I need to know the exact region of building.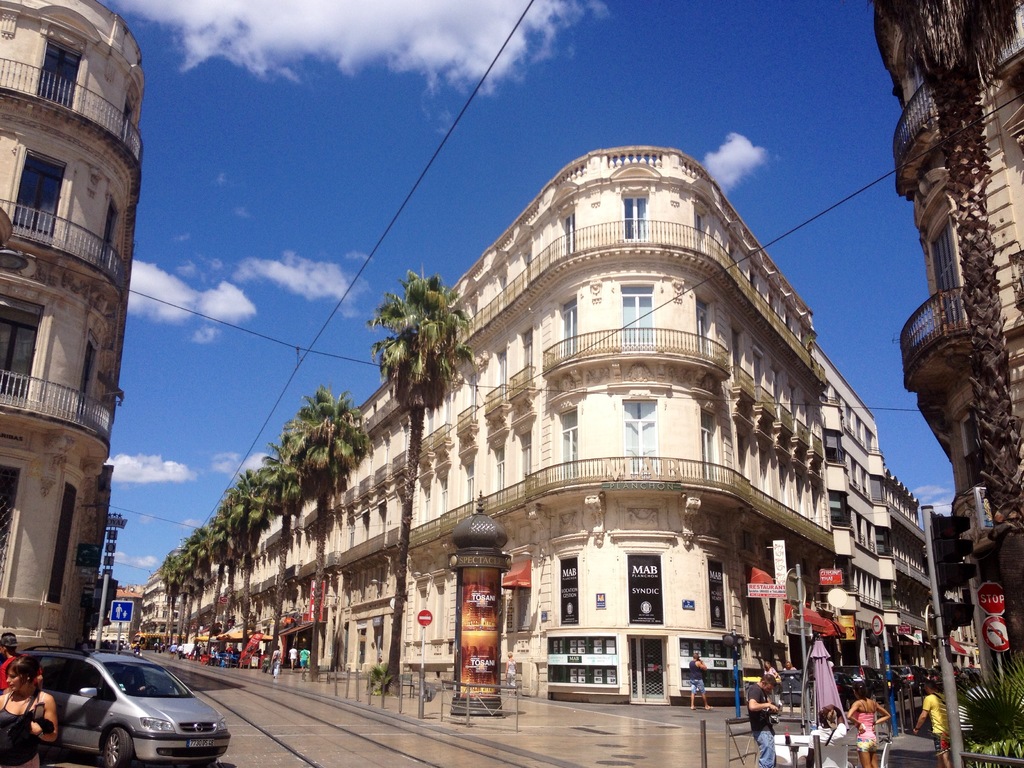
Region: detection(141, 570, 177, 647).
